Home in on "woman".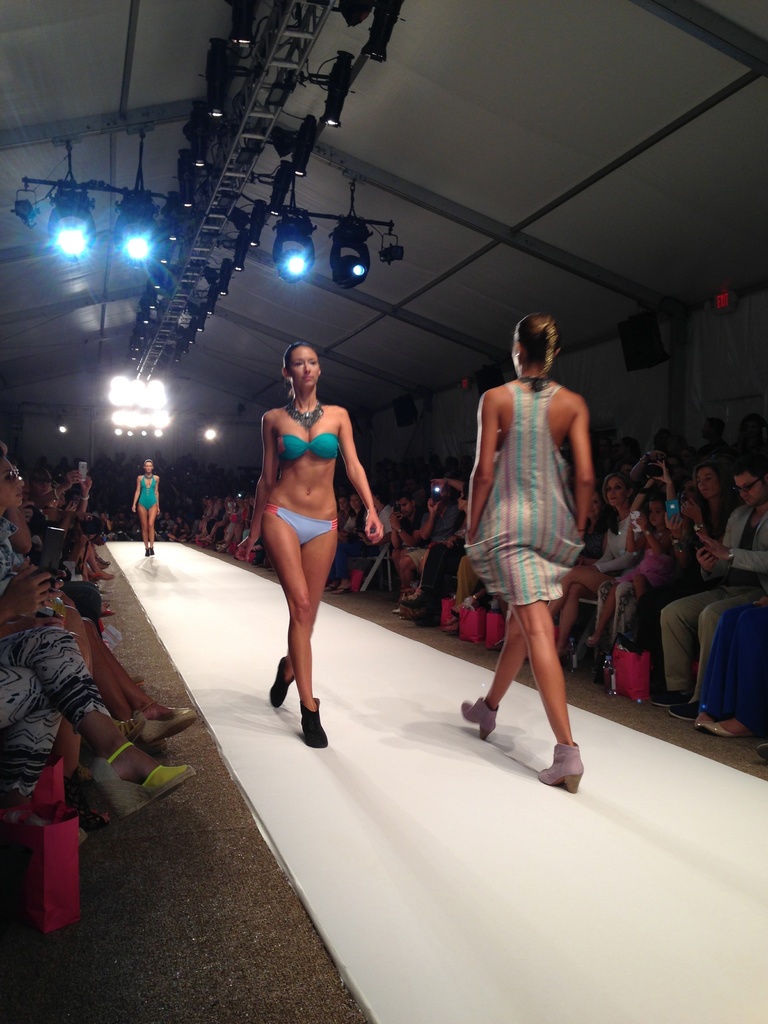
Homed in at <region>239, 322, 372, 730</region>.
